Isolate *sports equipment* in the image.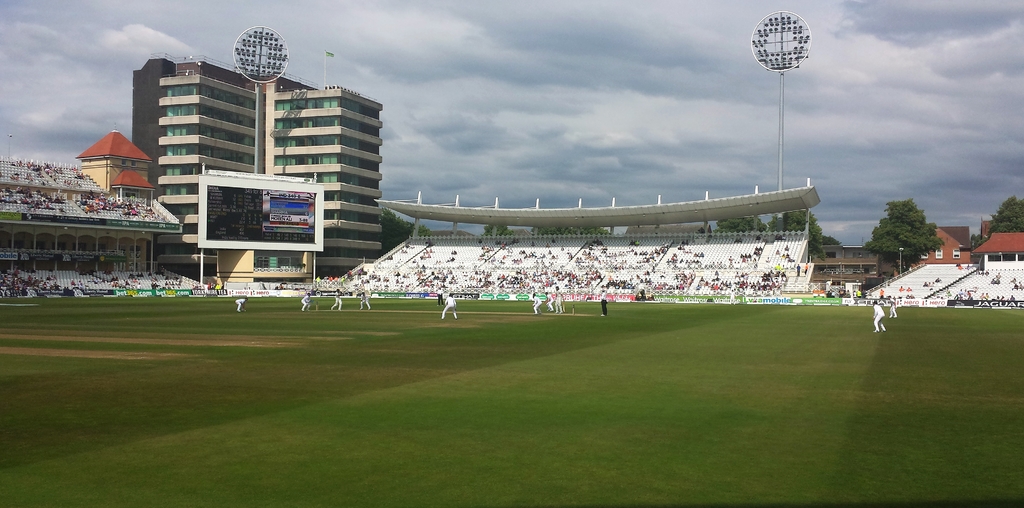
Isolated region: bbox(572, 301, 577, 315).
